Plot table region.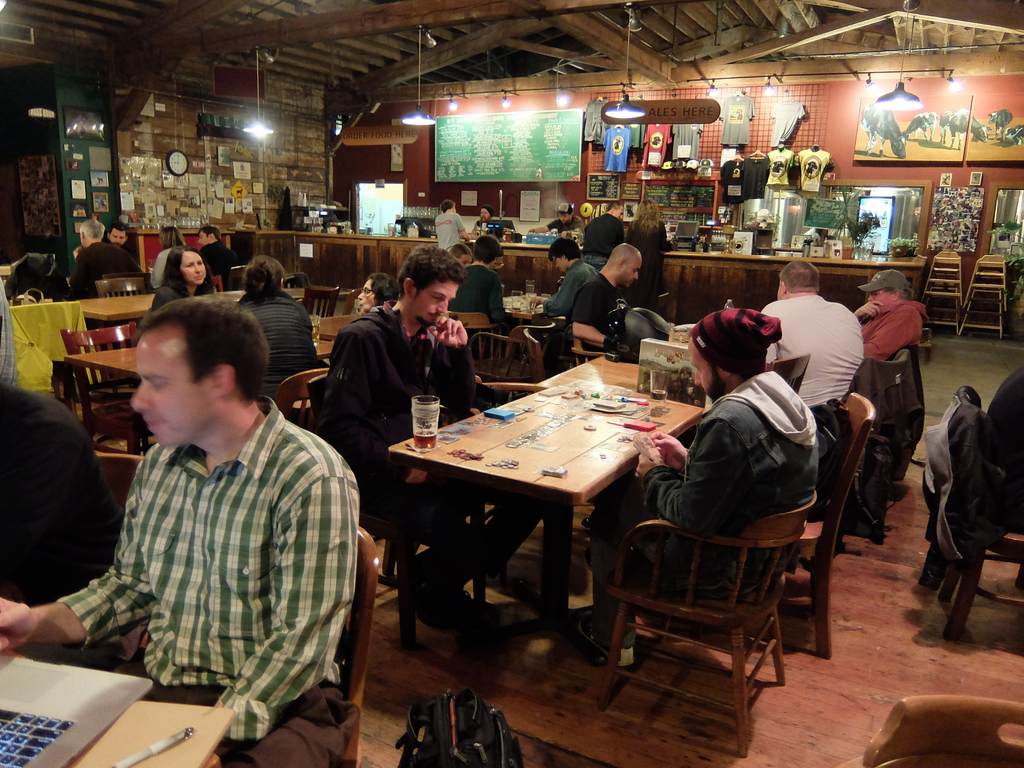
Plotted at 536/339/712/418.
